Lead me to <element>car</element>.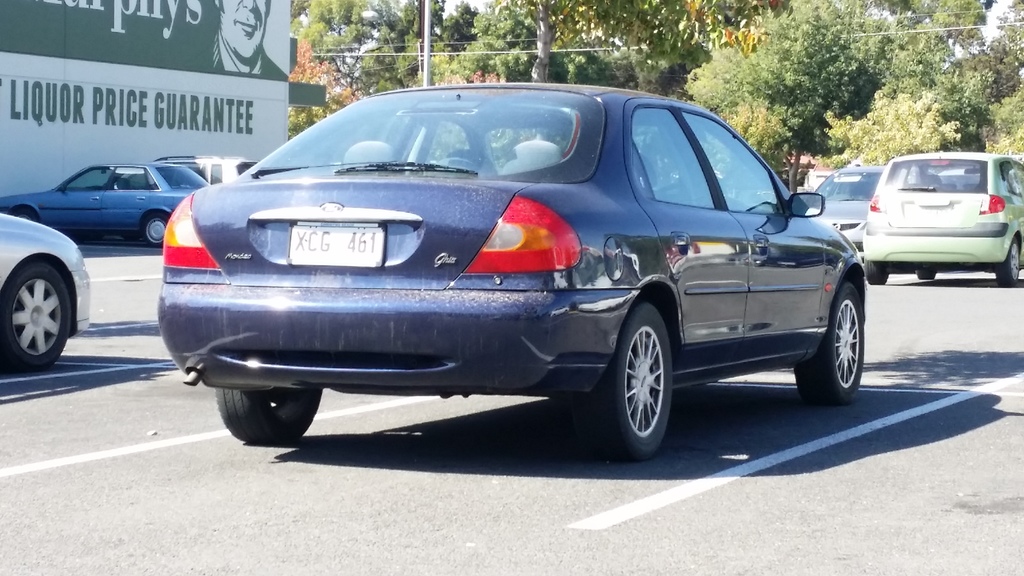
Lead to [156,93,865,468].
